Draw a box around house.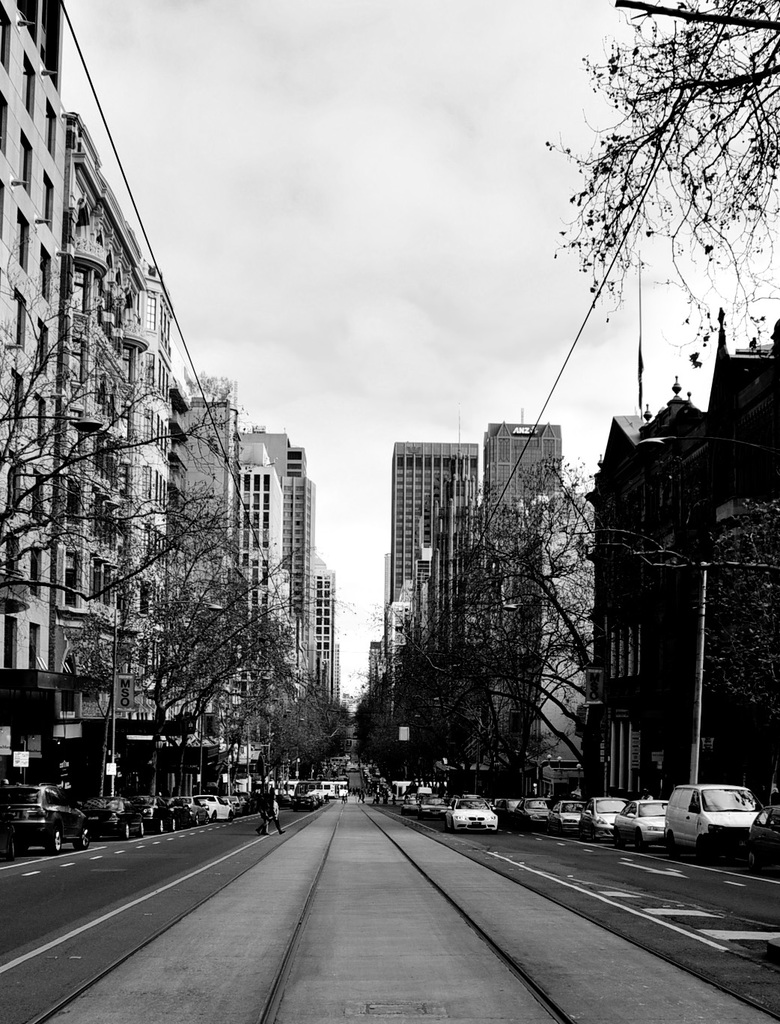
rect(561, 293, 769, 811).
